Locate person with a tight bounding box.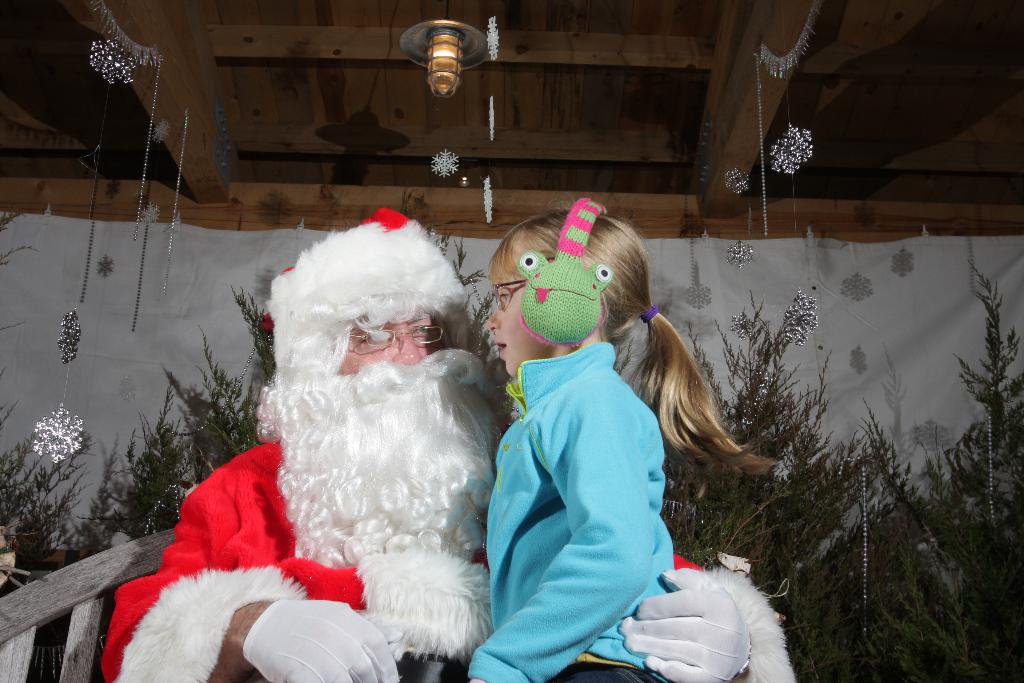
detection(104, 201, 776, 682).
